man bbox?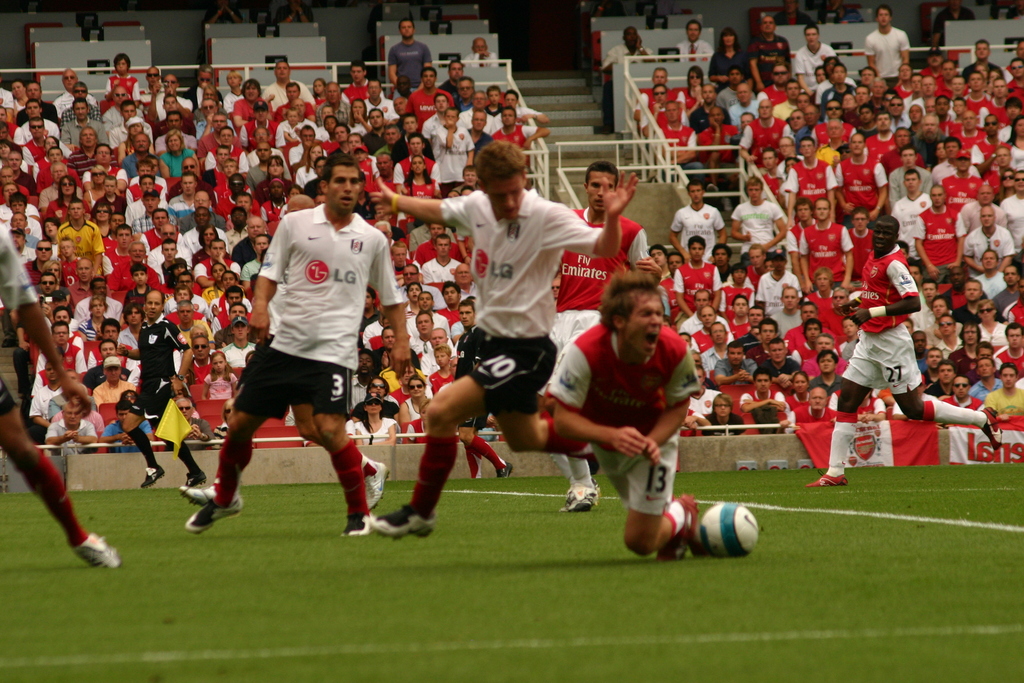
(199,0,249,28)
